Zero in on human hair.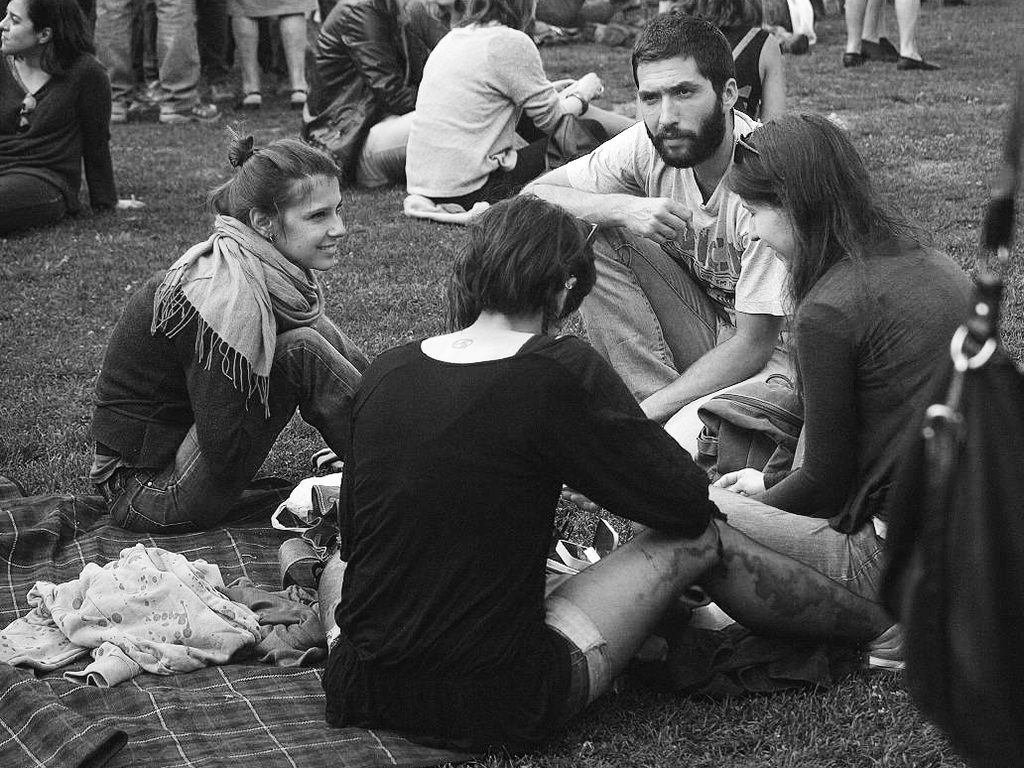
Zeroed in: locate(663, 0, 769, 31).
